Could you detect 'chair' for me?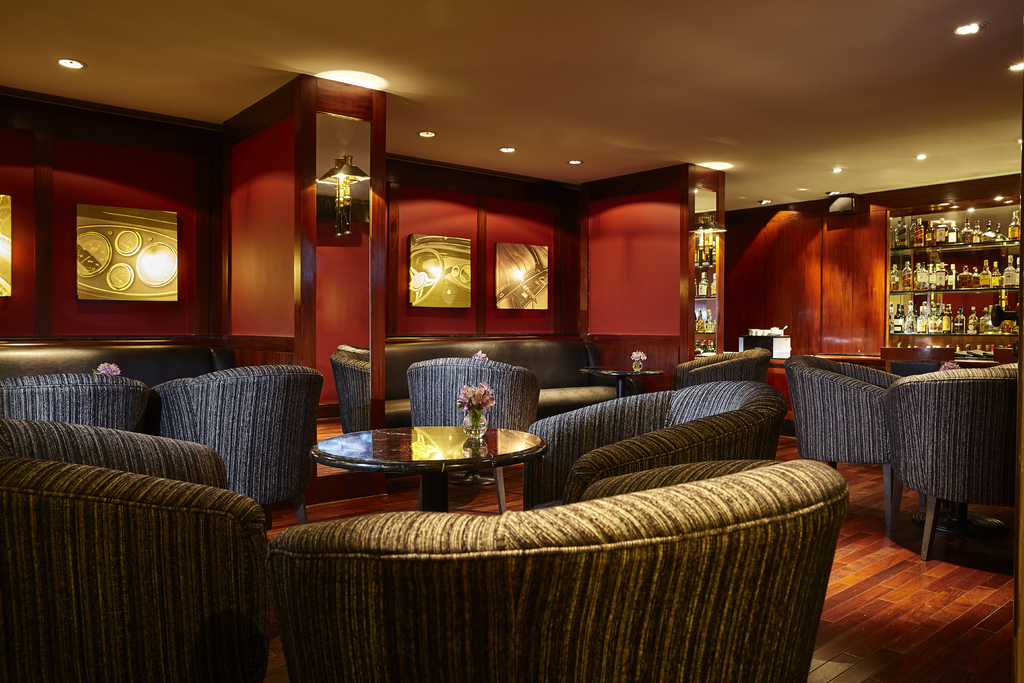
Detection result: <box>274,456,850,682</box>.
